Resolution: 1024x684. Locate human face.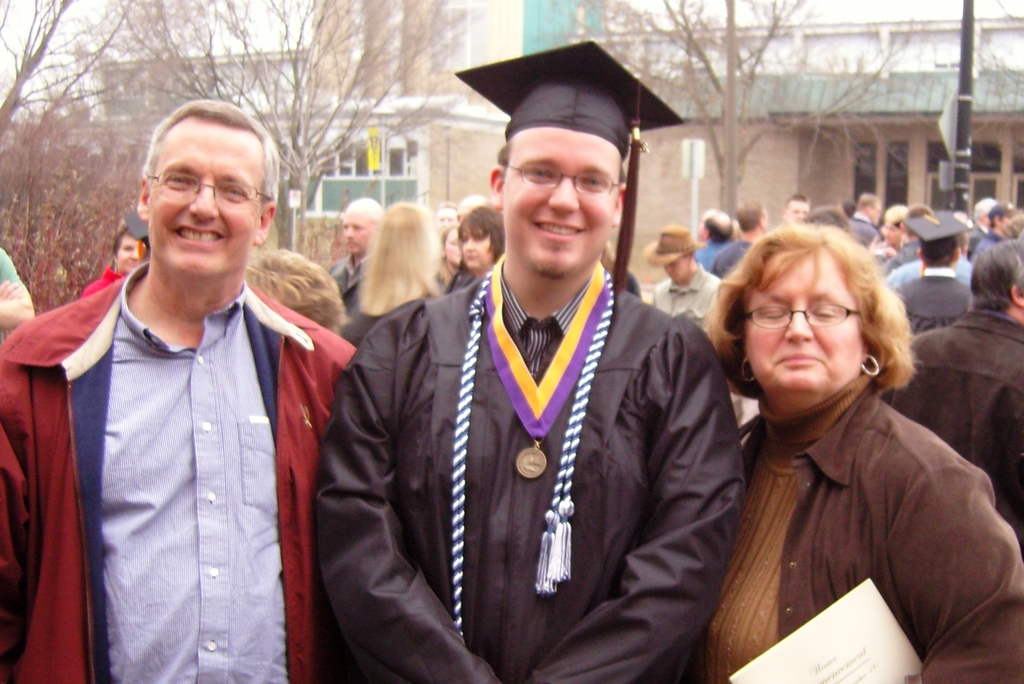
bbox(437, 207, 454, 236).
